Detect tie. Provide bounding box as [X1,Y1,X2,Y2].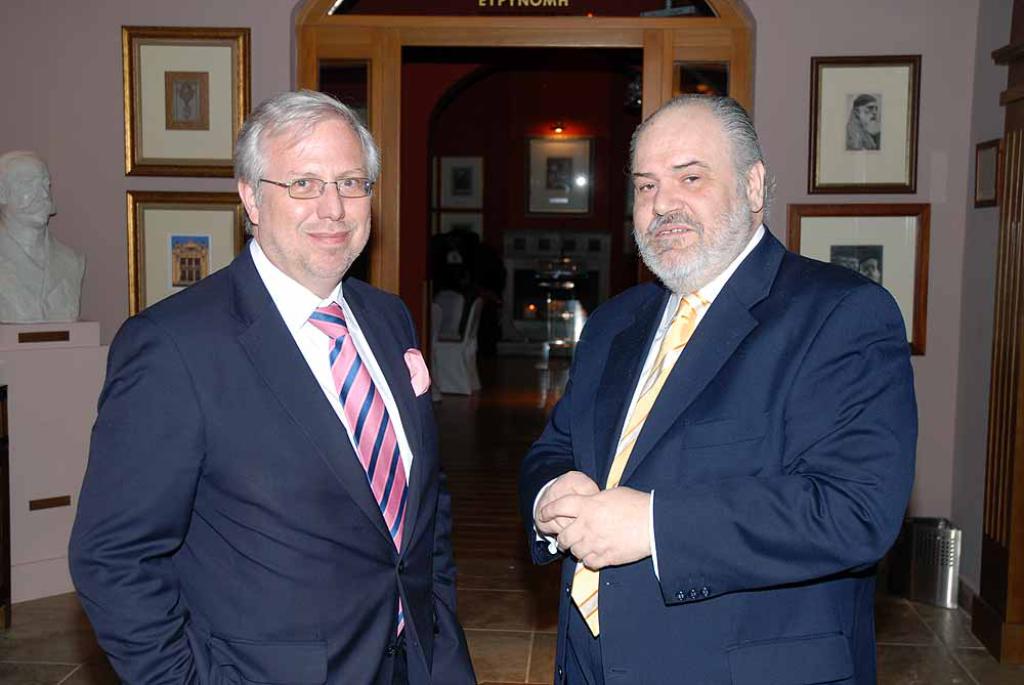
[569,288,713,639].
